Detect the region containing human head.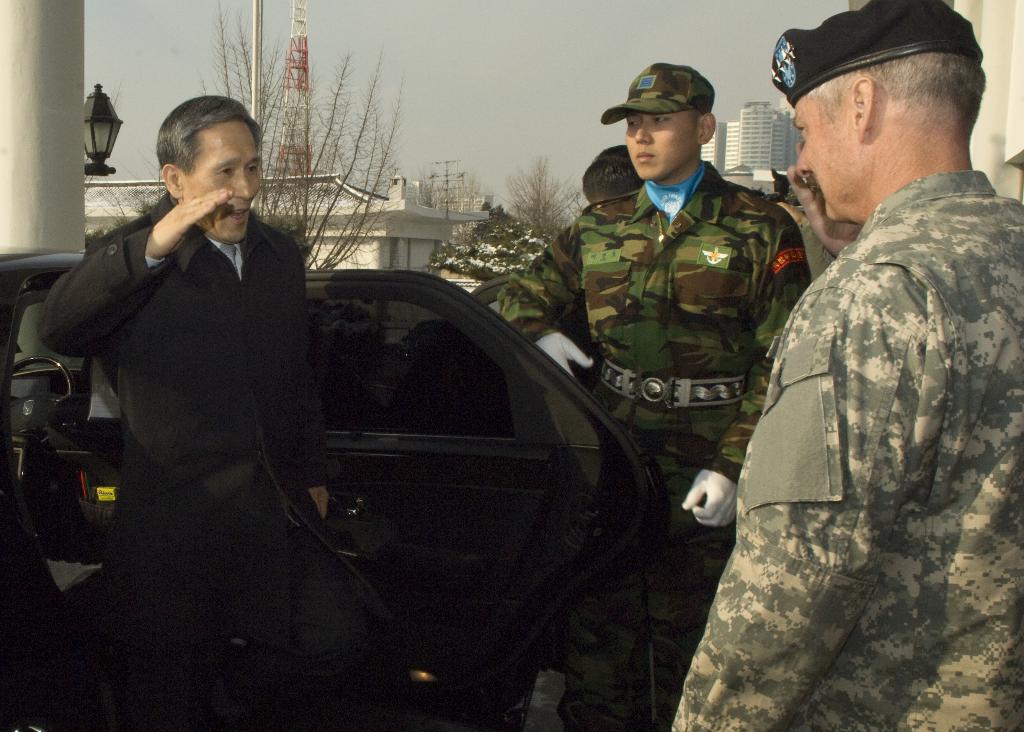
bbox=[770, 0, 995, 201].
